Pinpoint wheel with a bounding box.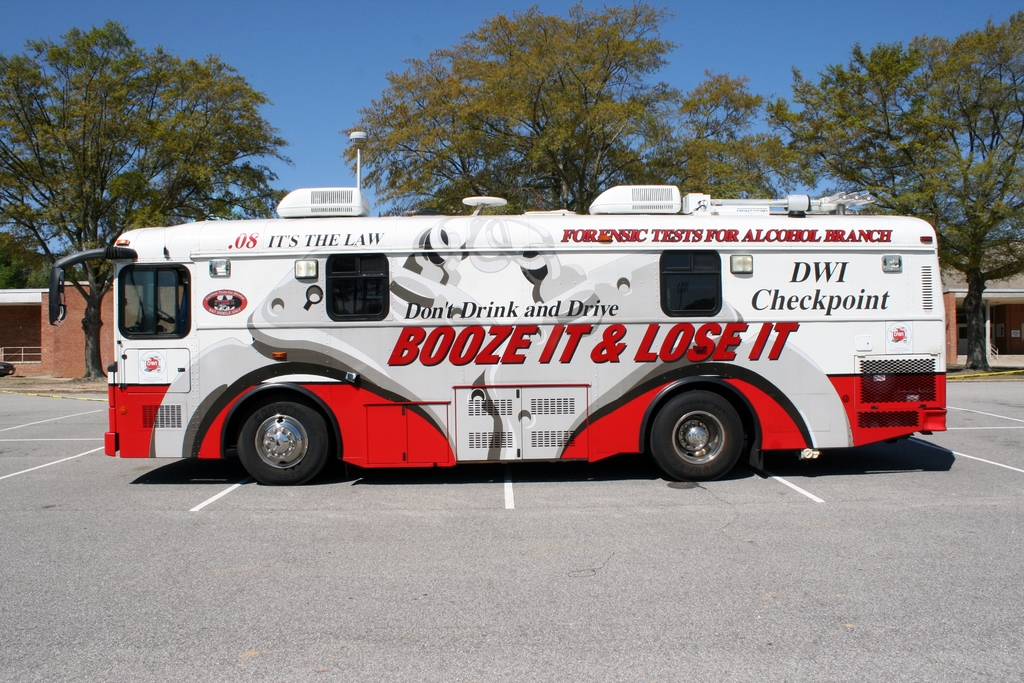
<box>649,389,742,479</box>.
